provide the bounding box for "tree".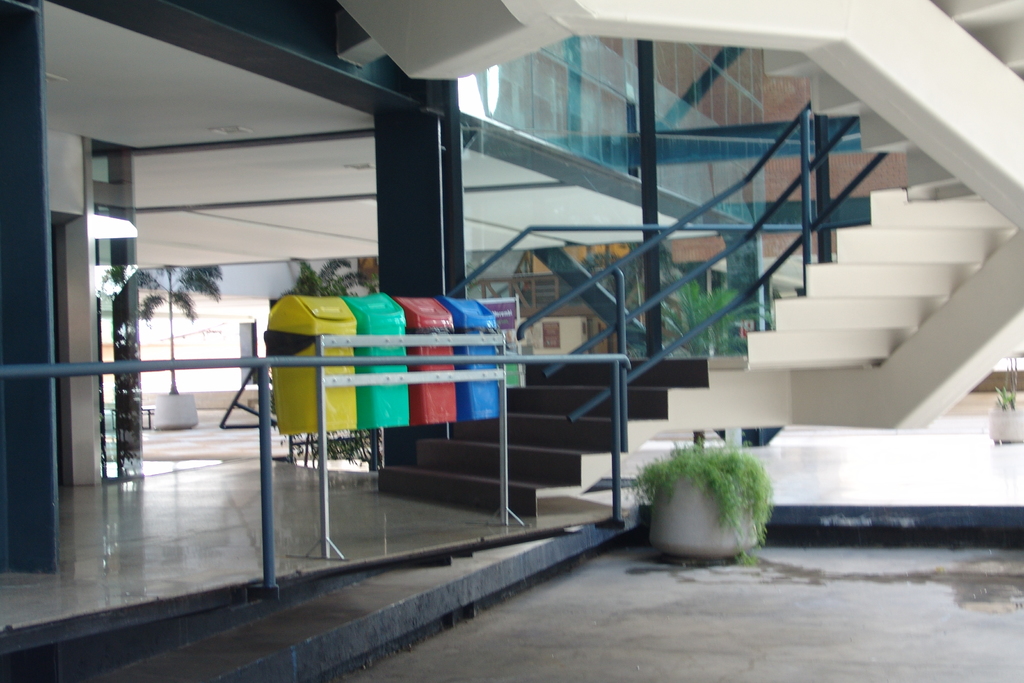
x1=100, y1=265, x2=222, y2=397.
